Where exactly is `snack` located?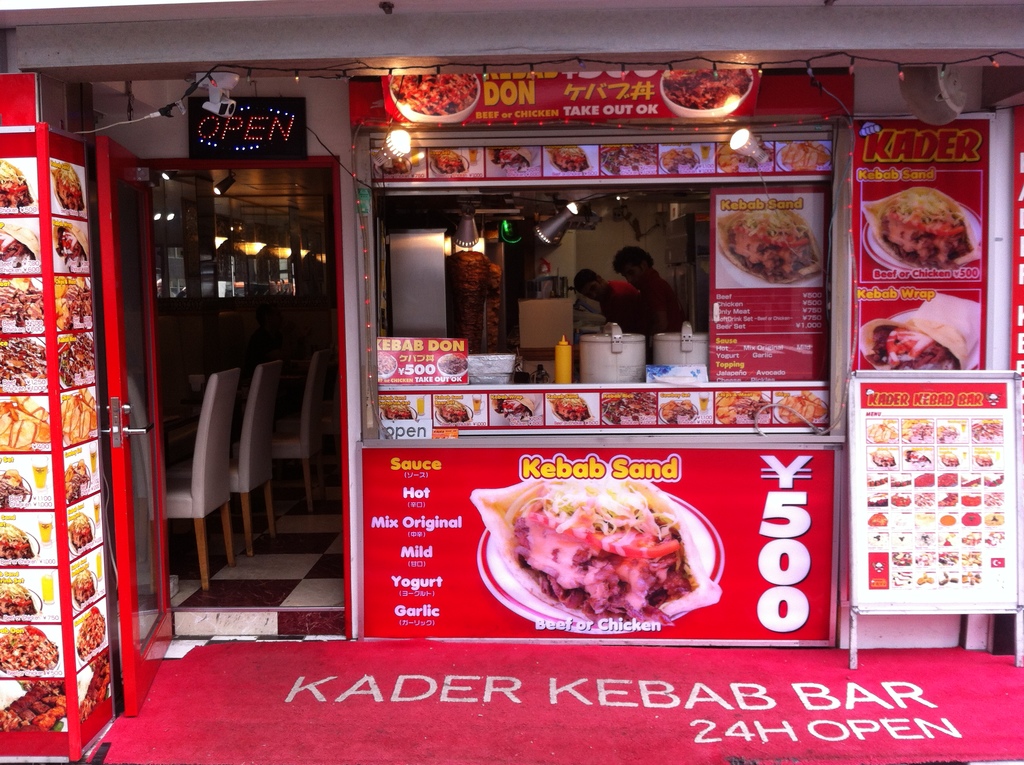
Its bounding box is [74, 608, 109, 651].
